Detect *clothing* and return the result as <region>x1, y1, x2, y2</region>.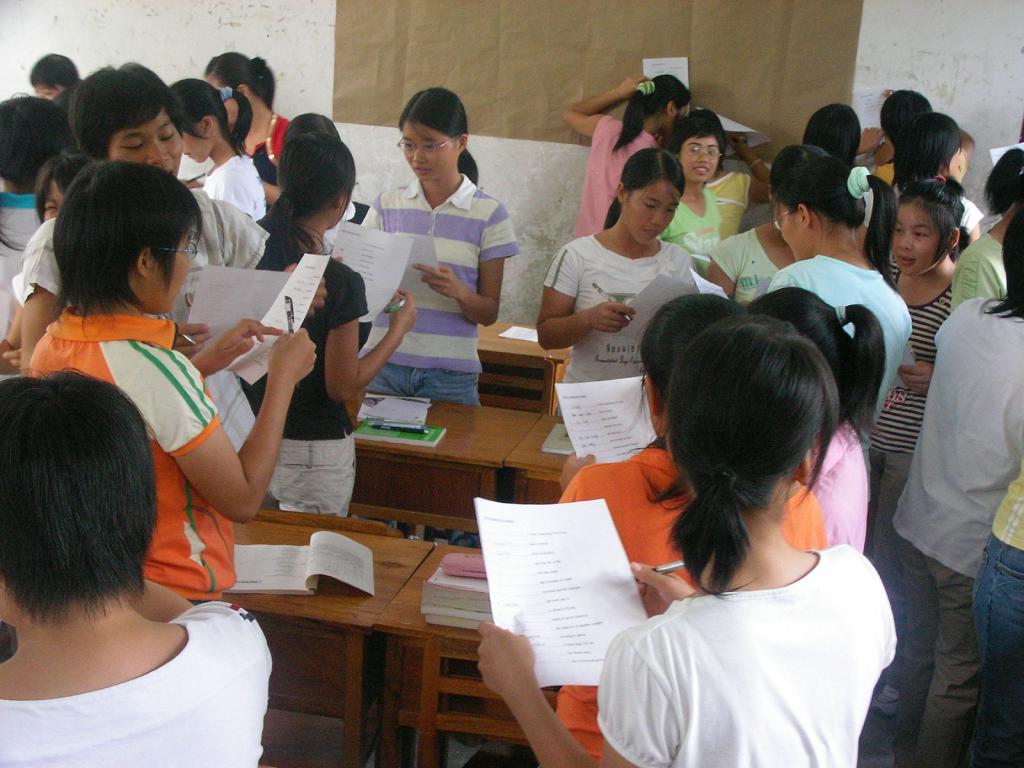
<region>233, 237, 372, 523</region>.
